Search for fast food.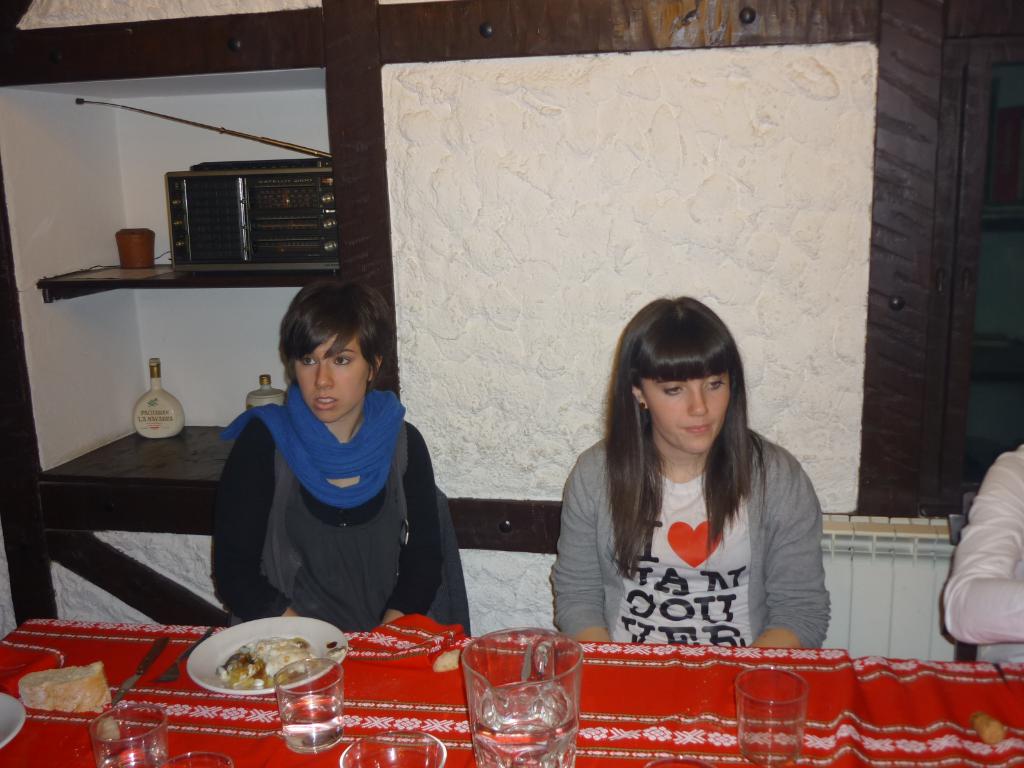
Found at {"x1": 432, "y1": 647, "x2": 463, "y2": 671}.
